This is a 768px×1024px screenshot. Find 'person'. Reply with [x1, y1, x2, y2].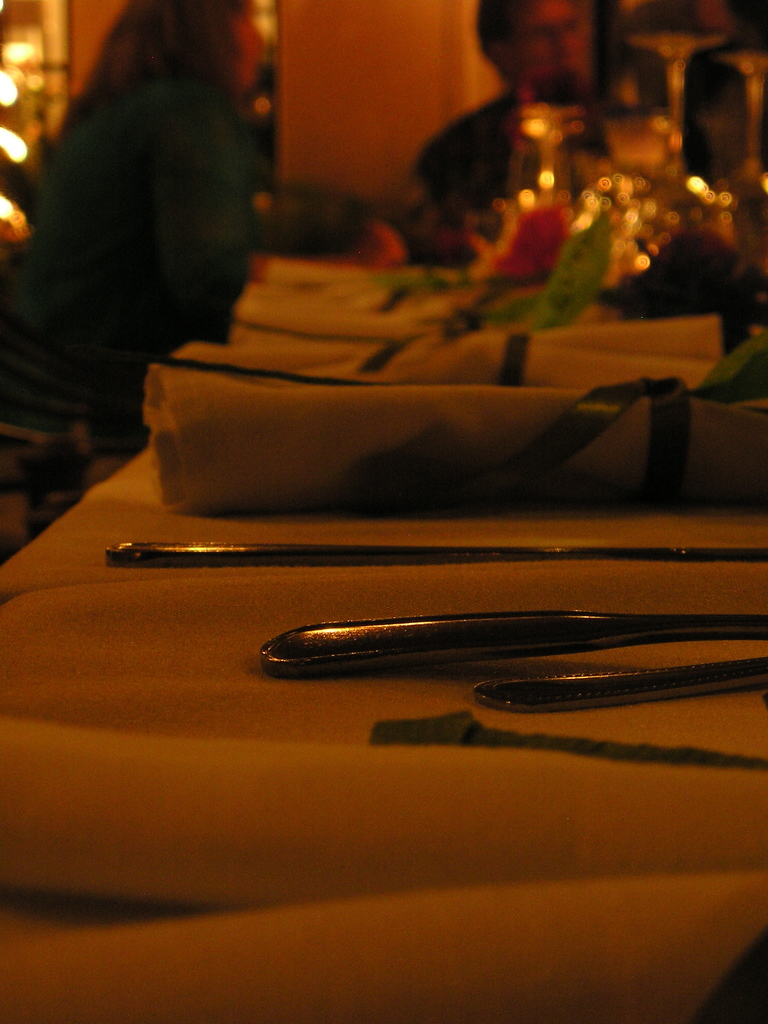
[422, 0, 717, 227].
